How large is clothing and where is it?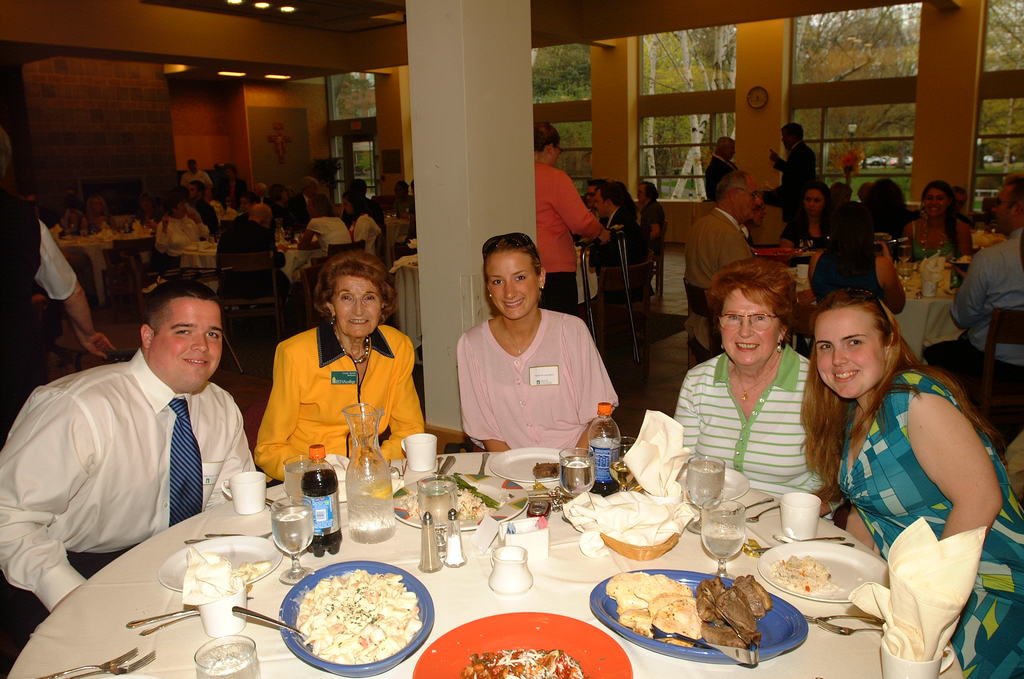
Bounding box: <region>0, 209, 80, 329</region>.
